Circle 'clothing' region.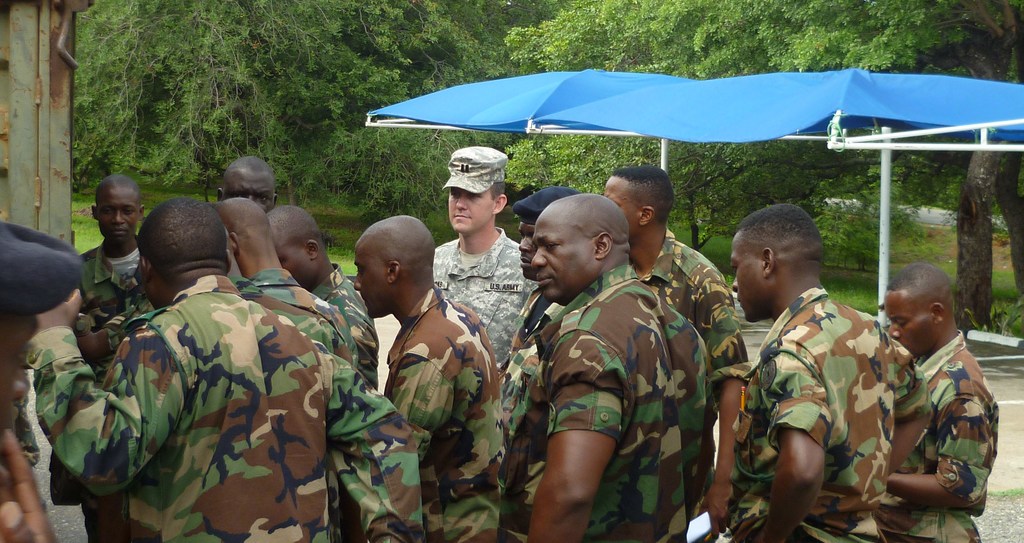
Region: box(874, 331, 993, 542).
